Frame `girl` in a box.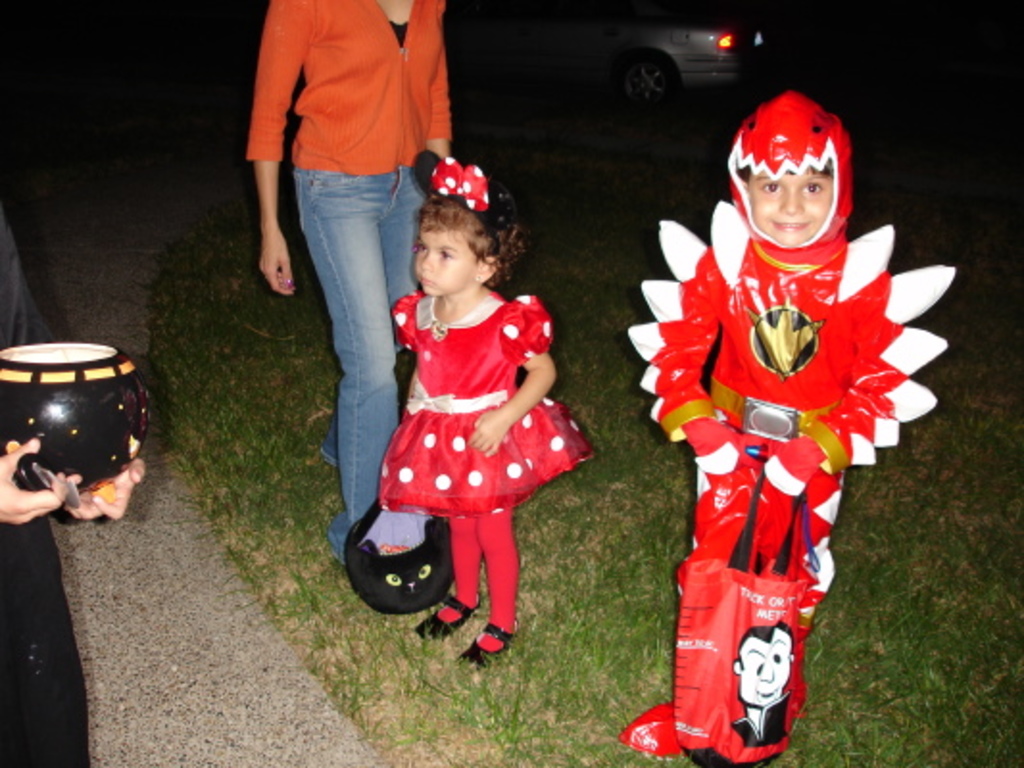
detection(377, 148, 599, 666).
